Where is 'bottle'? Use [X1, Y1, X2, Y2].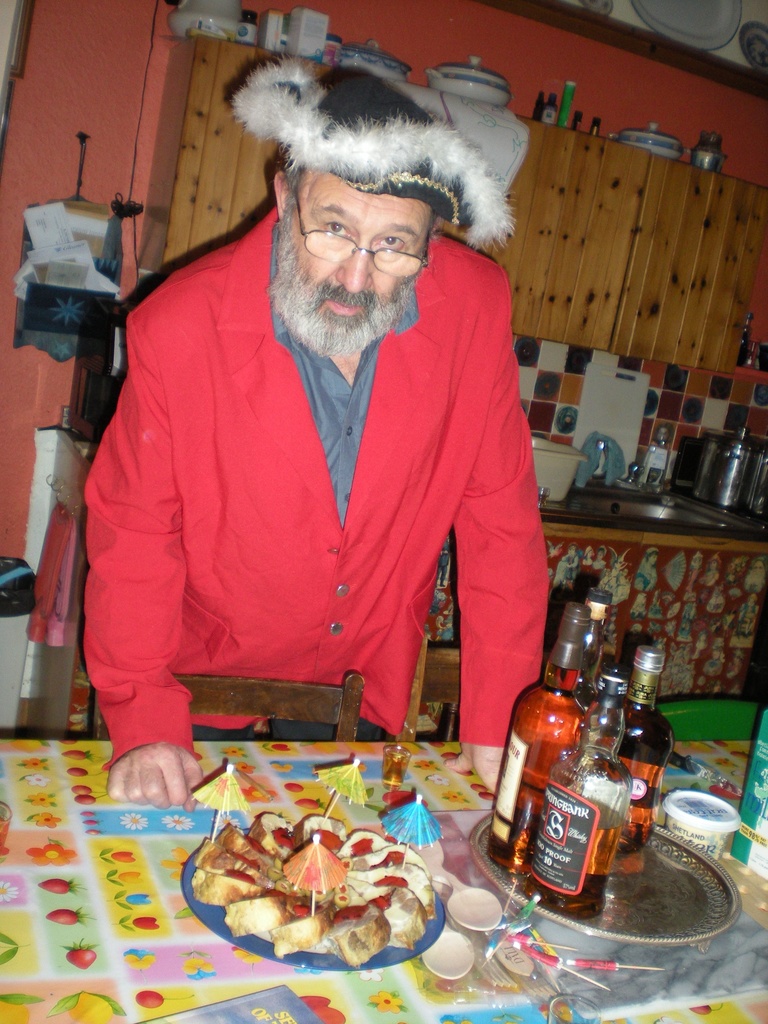
[574, 590, 612, 707].
